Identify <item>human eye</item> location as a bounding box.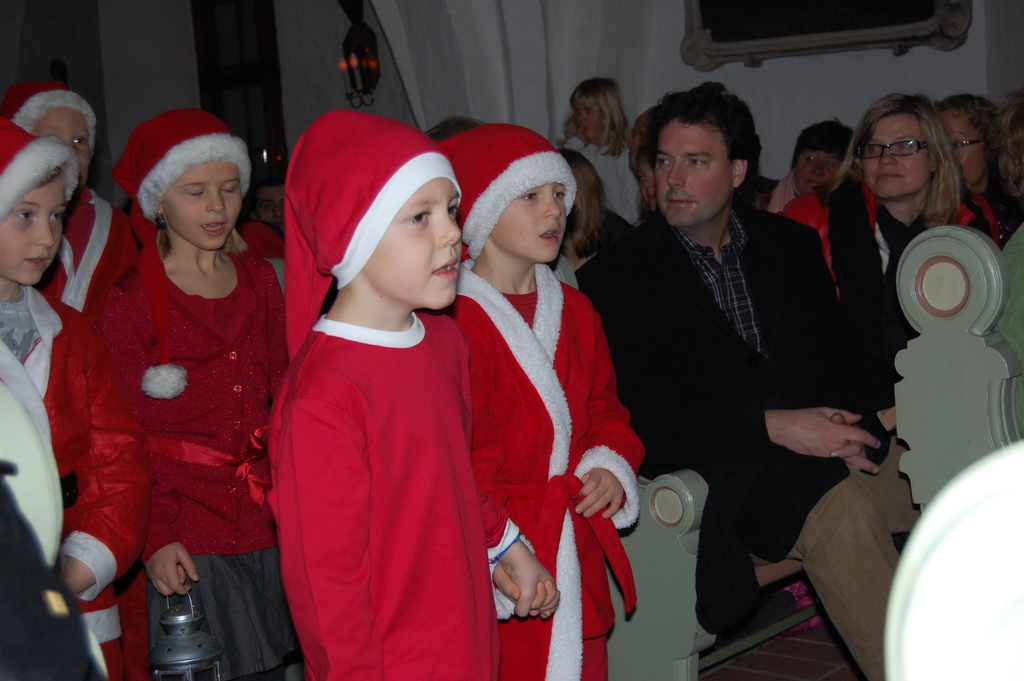
detection(444, 204, 460, 220).
